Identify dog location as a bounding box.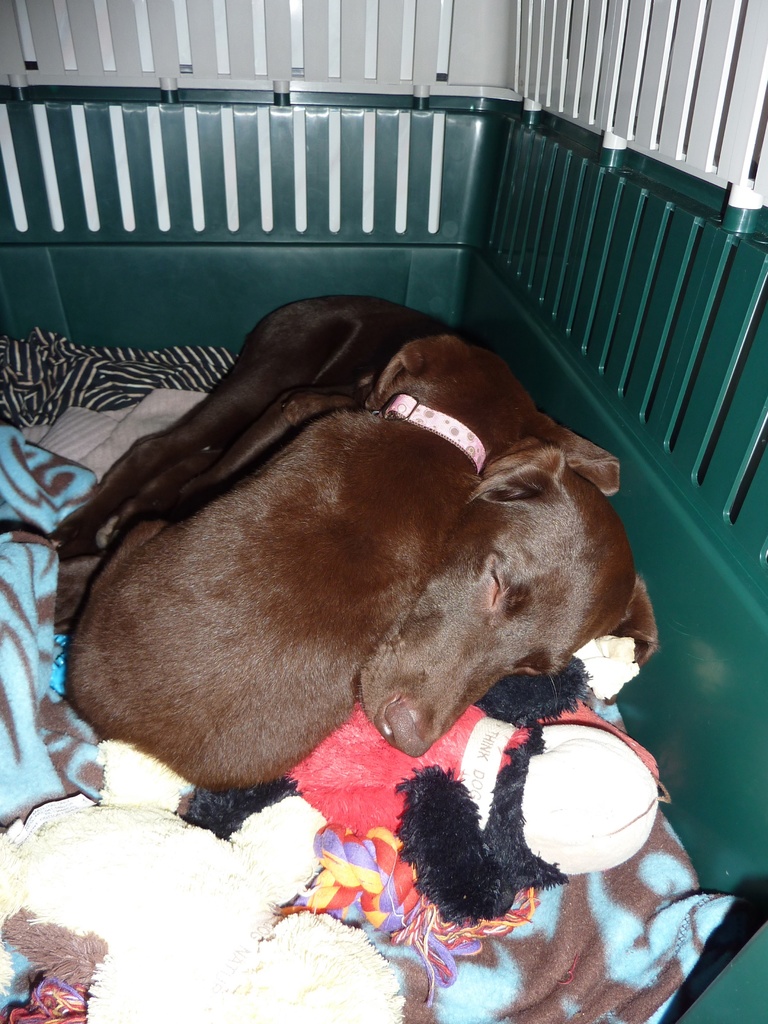
rect(51, 337, 621, 798).
